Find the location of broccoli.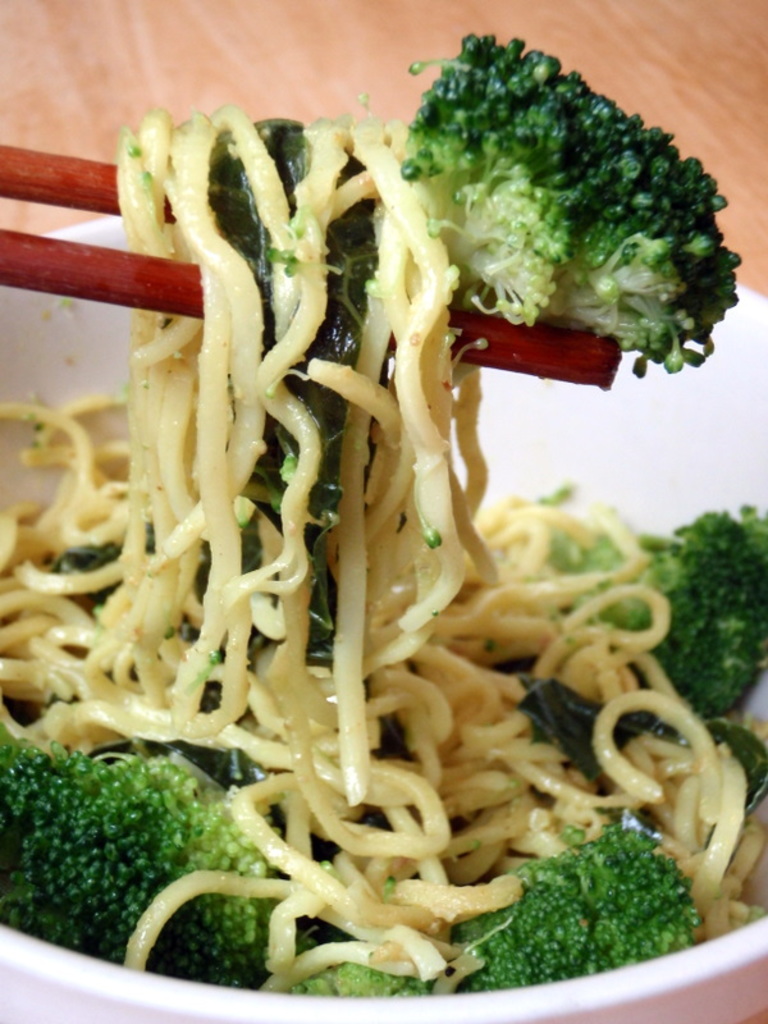
Location: <region>396, 26, 739, 374</region>.
